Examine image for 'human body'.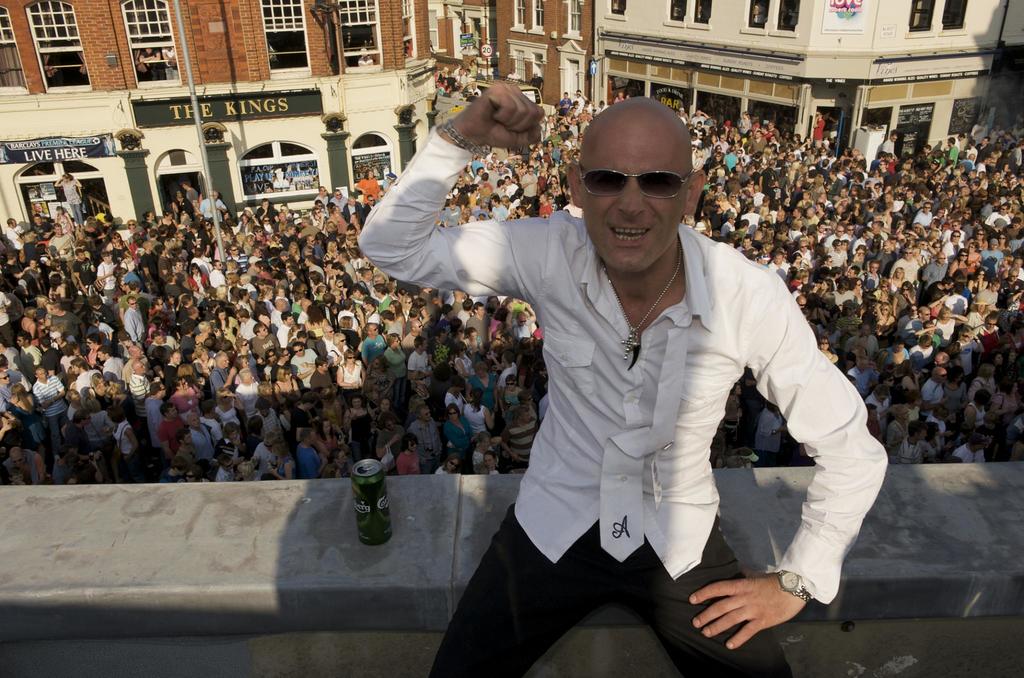
Examination result: {"left": 439, "top": 313, "right": 459, "bottom": 334}.
